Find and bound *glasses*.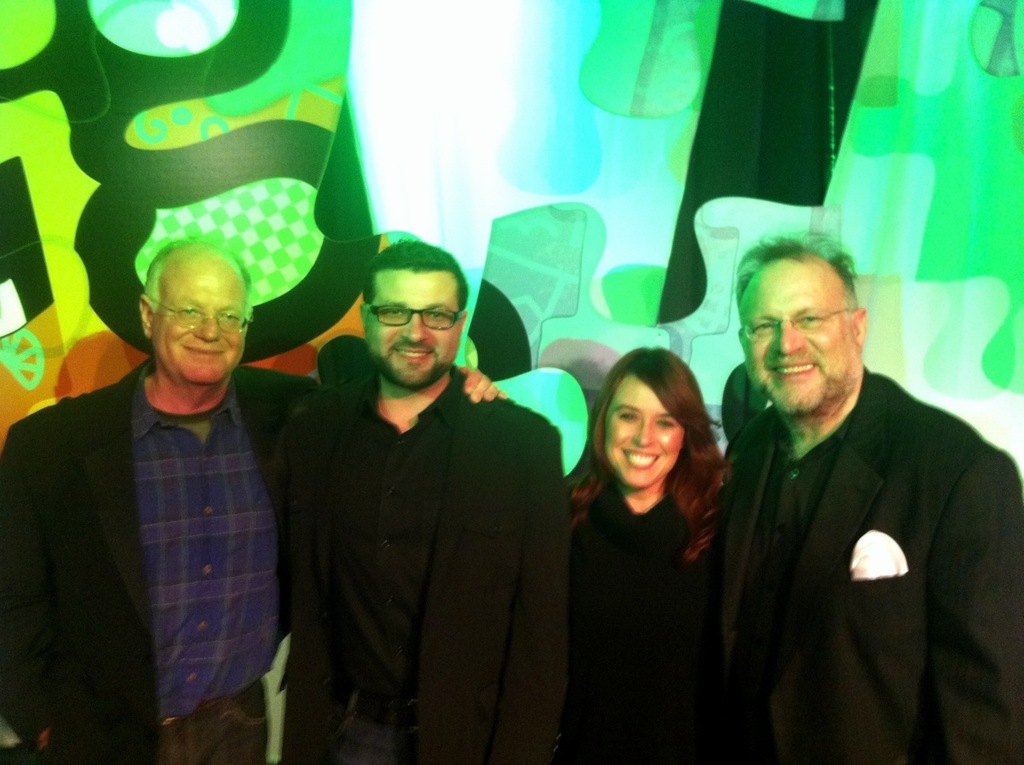
Bound: locate(156, 297, 258, 334).
